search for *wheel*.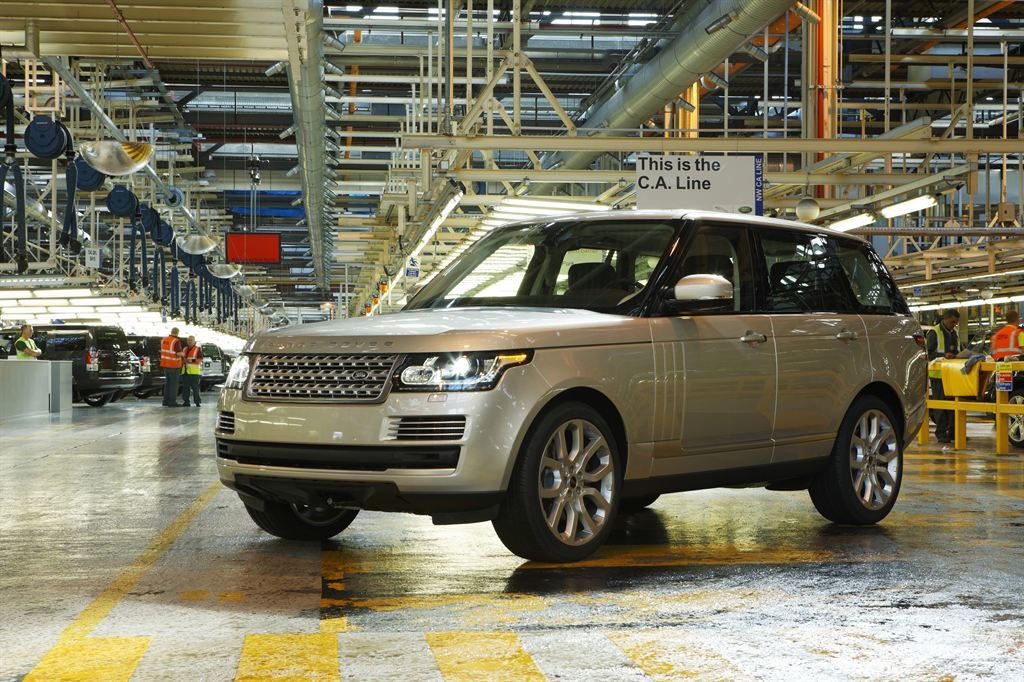
Found at BBox(1004, 389, 1023, 450).
